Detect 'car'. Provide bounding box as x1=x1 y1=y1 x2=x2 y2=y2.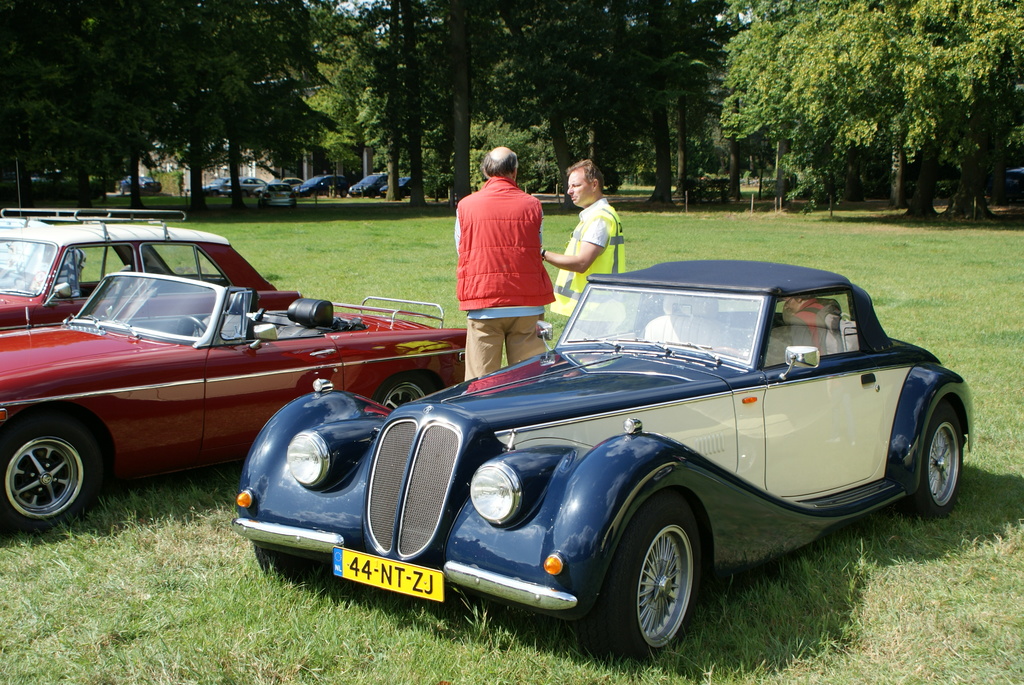
x1=220 y1=176 x2=266 y2=194.
